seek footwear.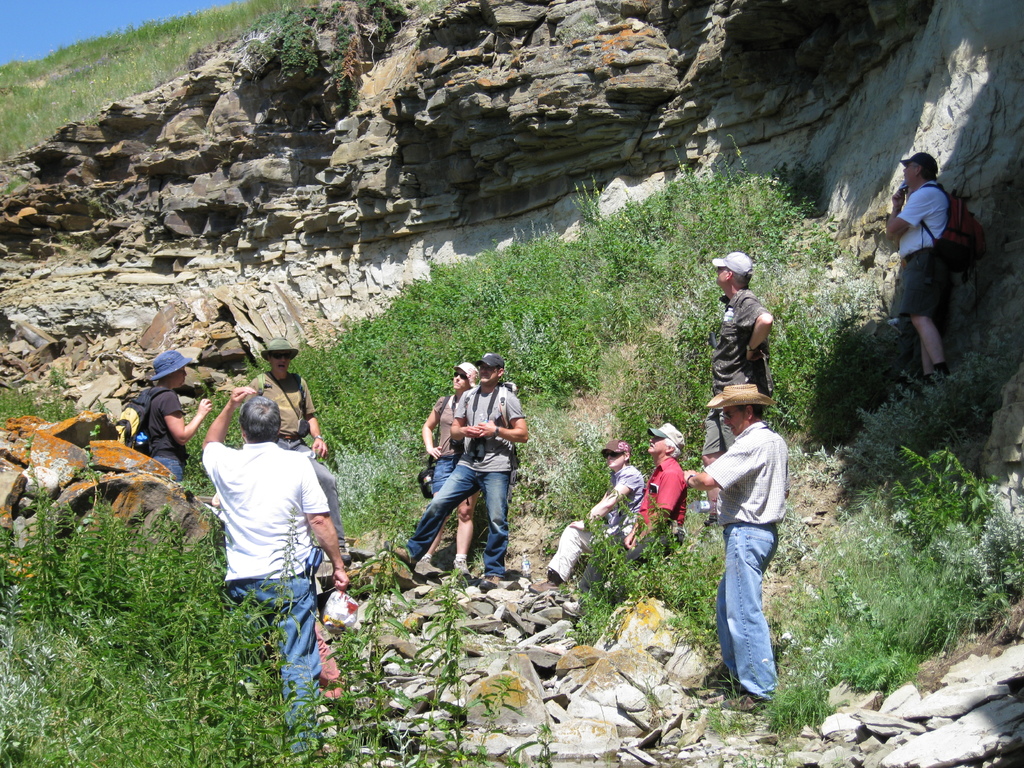
{"x1": 453, "y1": 561, "x2": 470, "y2": 576}.
